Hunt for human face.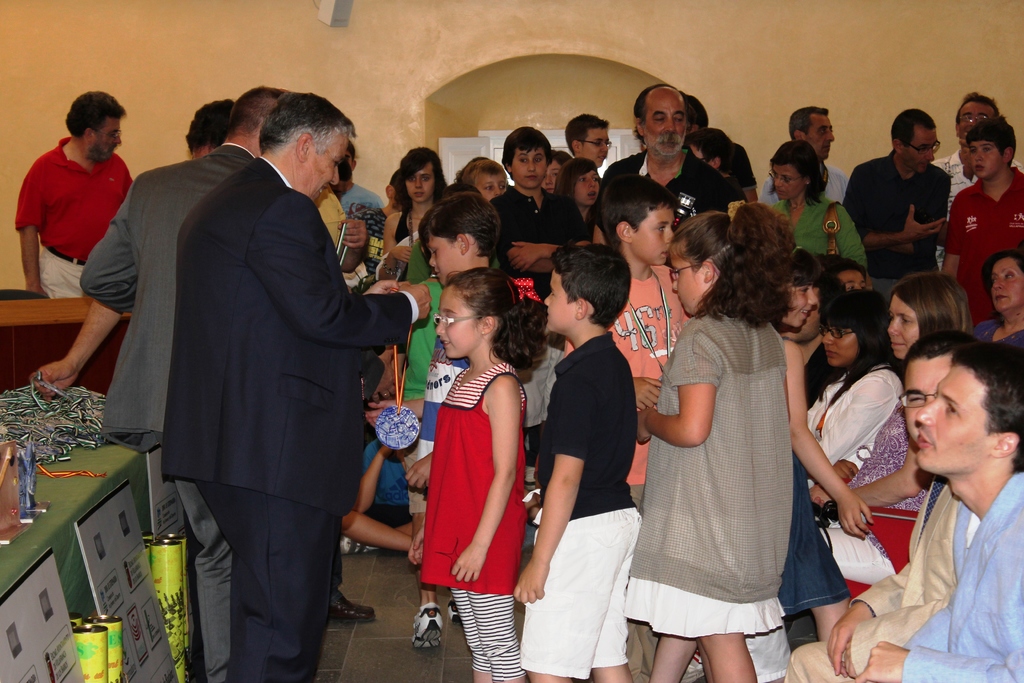
Hunted down at l=436, t=290, r=479, b=359.
